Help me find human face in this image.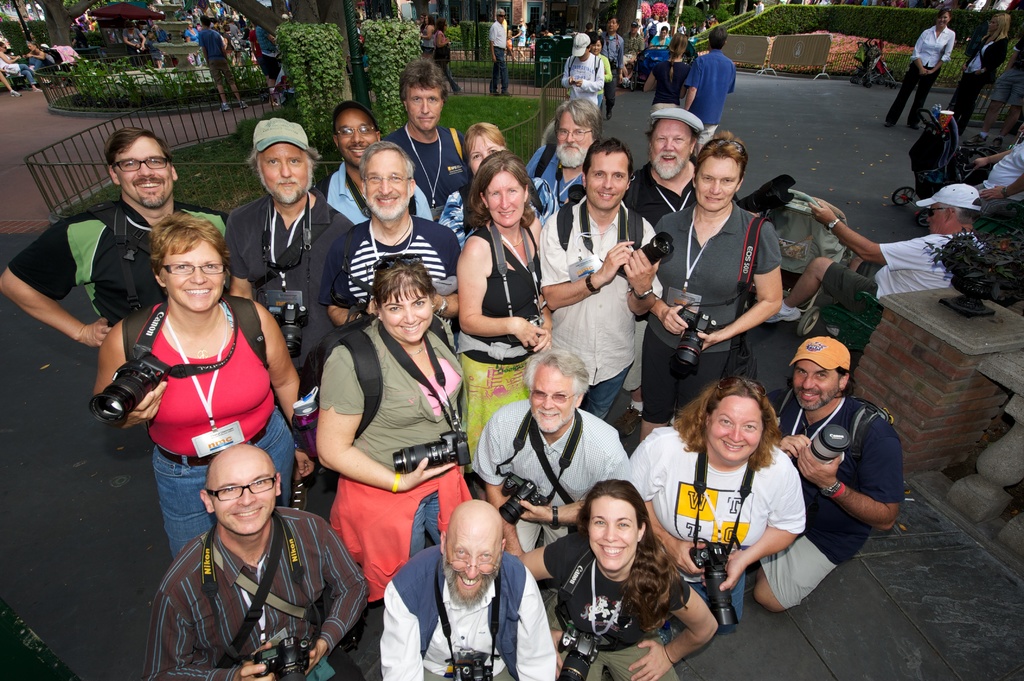
Found it: [259, 142, 308, 201].
